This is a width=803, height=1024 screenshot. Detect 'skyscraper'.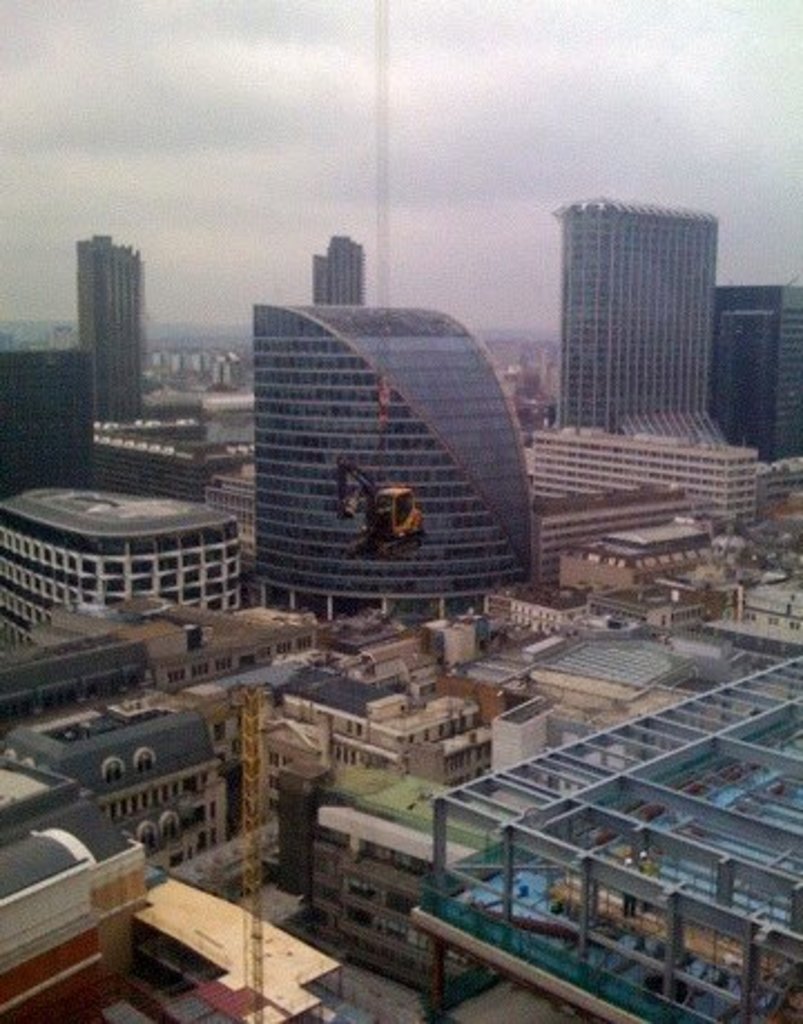
crop(303, 230, 364, 310).
